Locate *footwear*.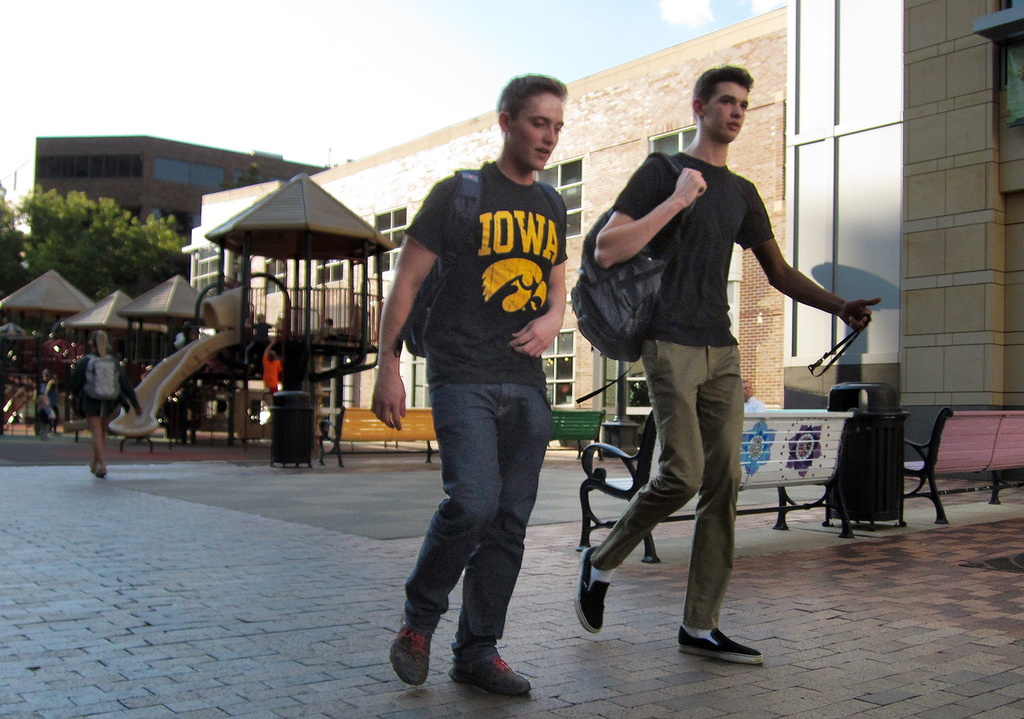
Bounding box: [left=444, top=649, right=529, bottom=696].
